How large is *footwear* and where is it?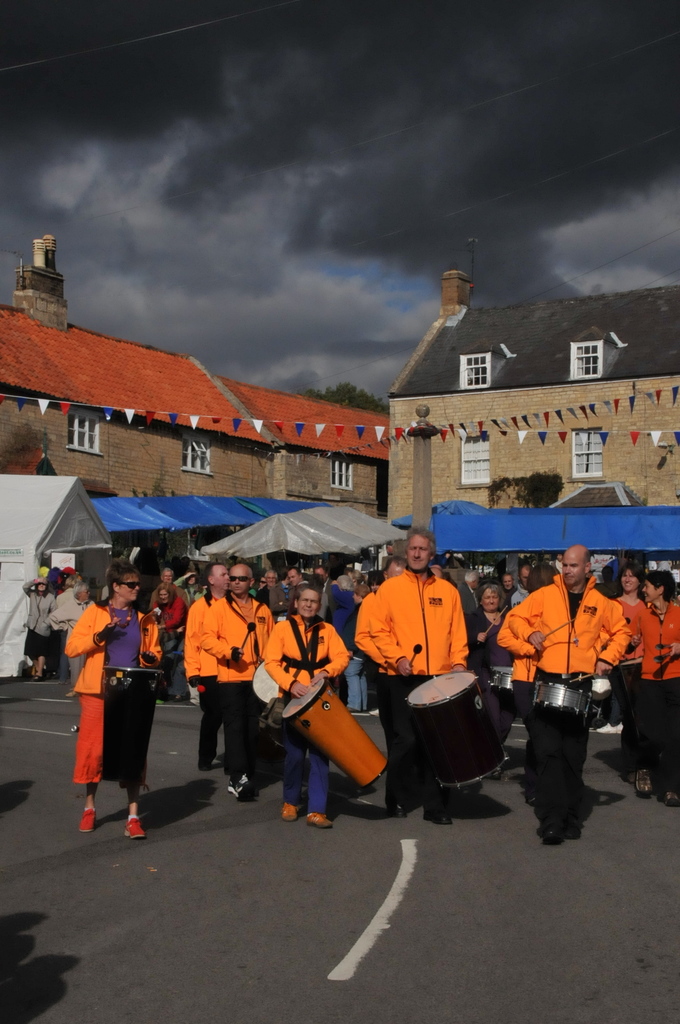
Bounding box: (121,805,149,844).
